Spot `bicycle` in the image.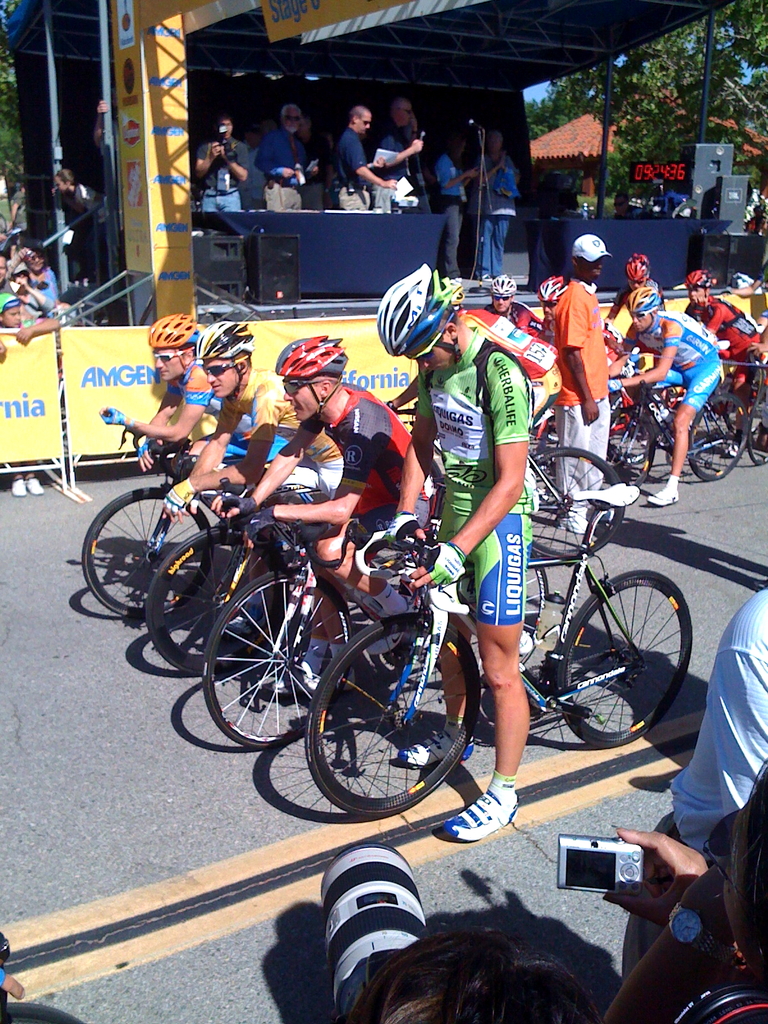
`bicycle` found at x1=70 y1=431 x2=252 y2=620.
